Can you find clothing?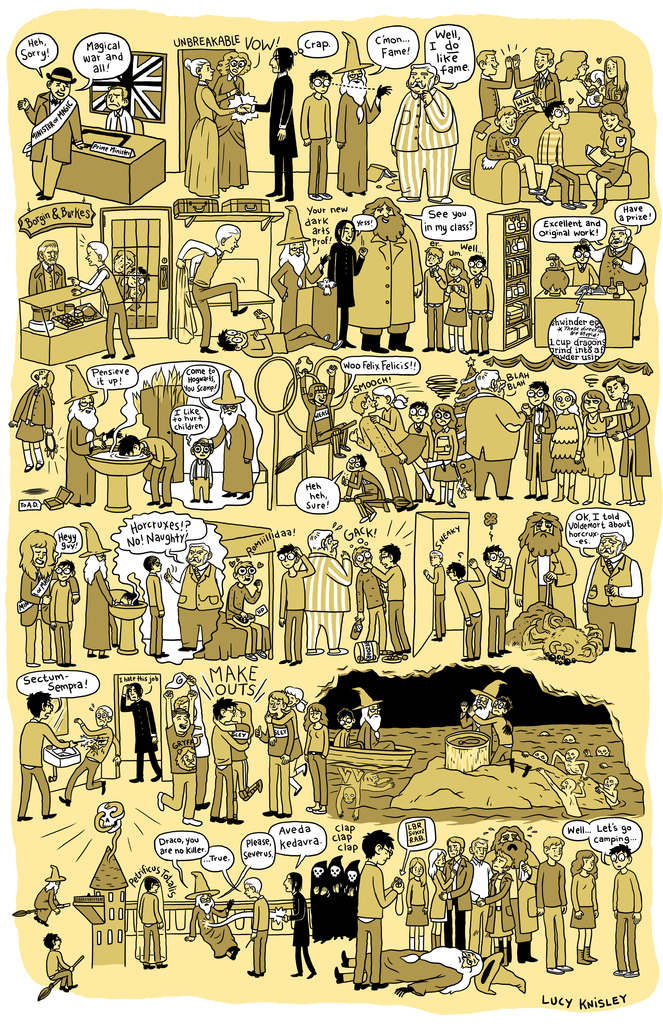
Yes, bounding box: region(292, 889, 315, 979).
